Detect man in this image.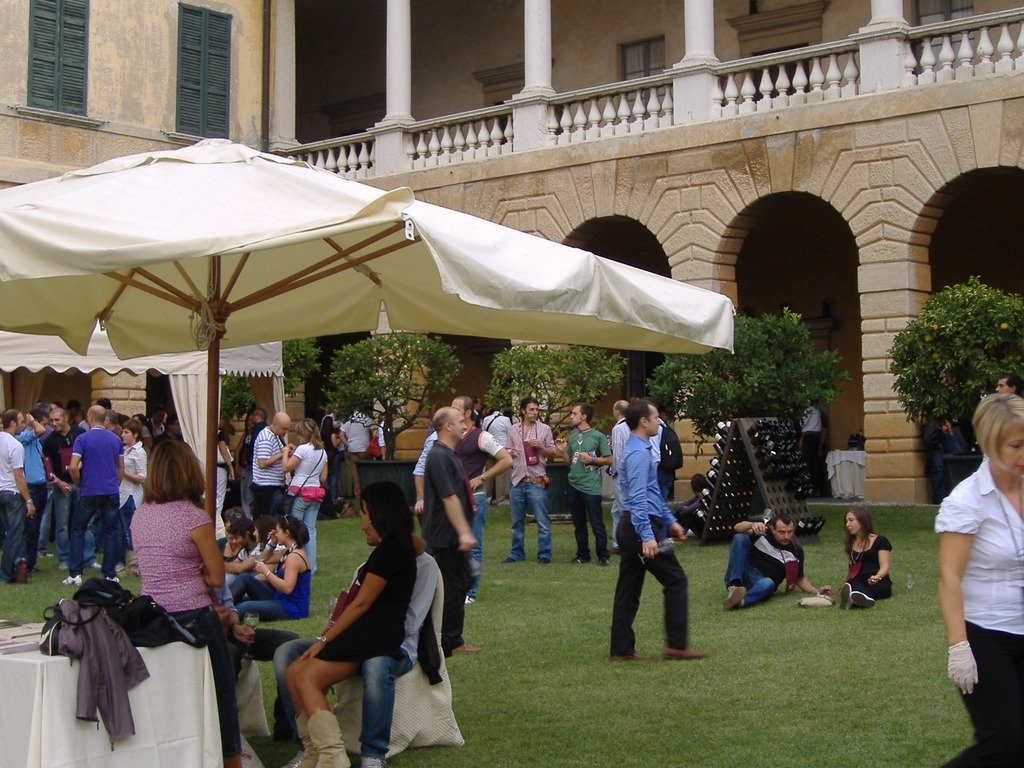
Detection: 996/373/1023/396.
